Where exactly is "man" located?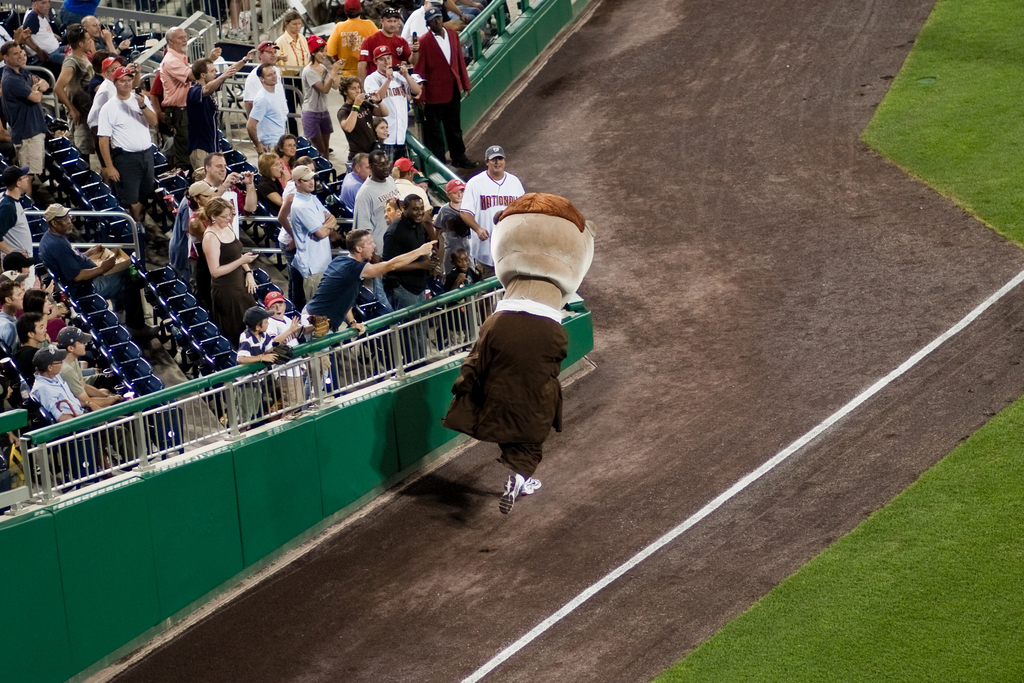
Its bounding box is left=0, top=279, right=21, bottom=344.
